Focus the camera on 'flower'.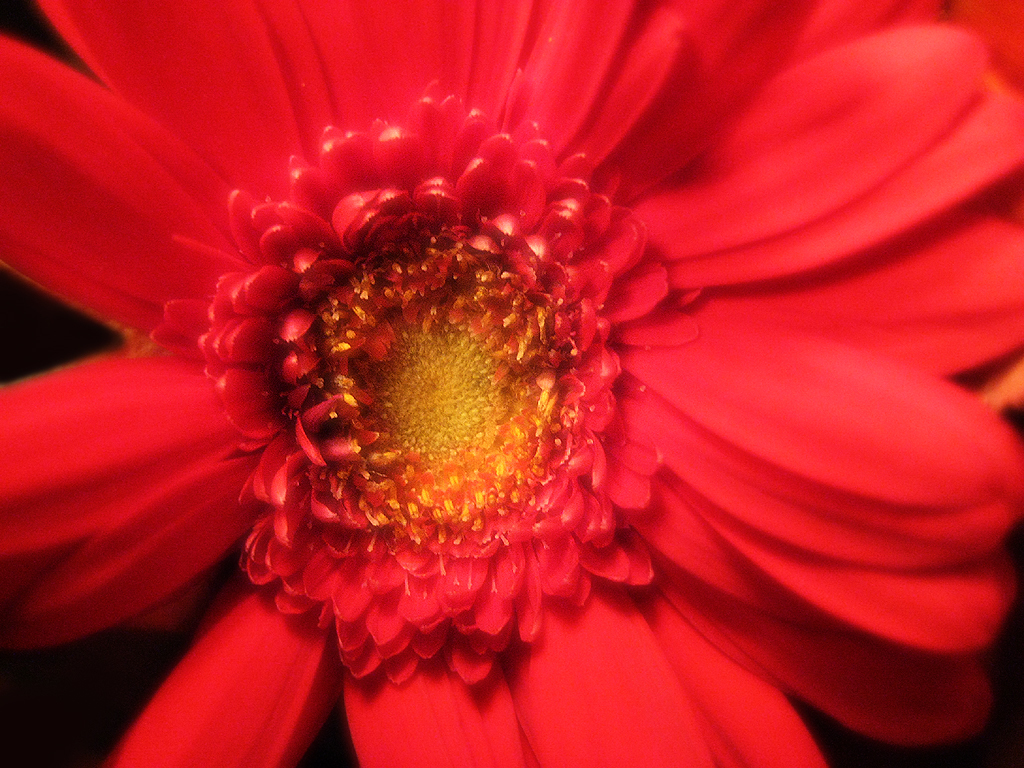
Focus region: (left=0, top=23, right=1023, bottom=739).
